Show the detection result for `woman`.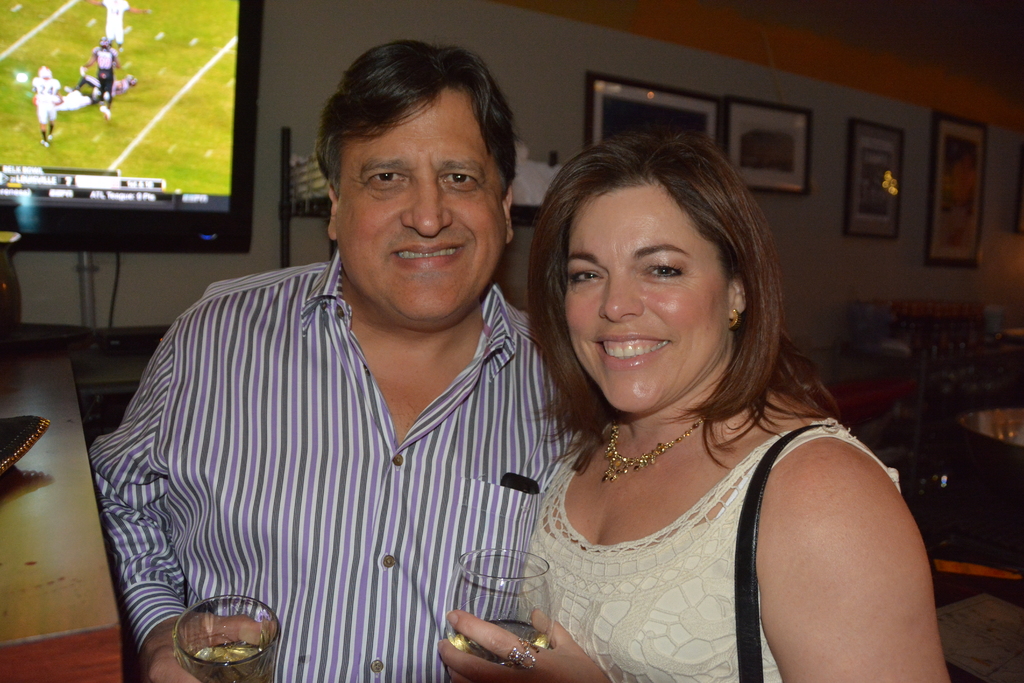
detection(474, 111, 916, 682).
